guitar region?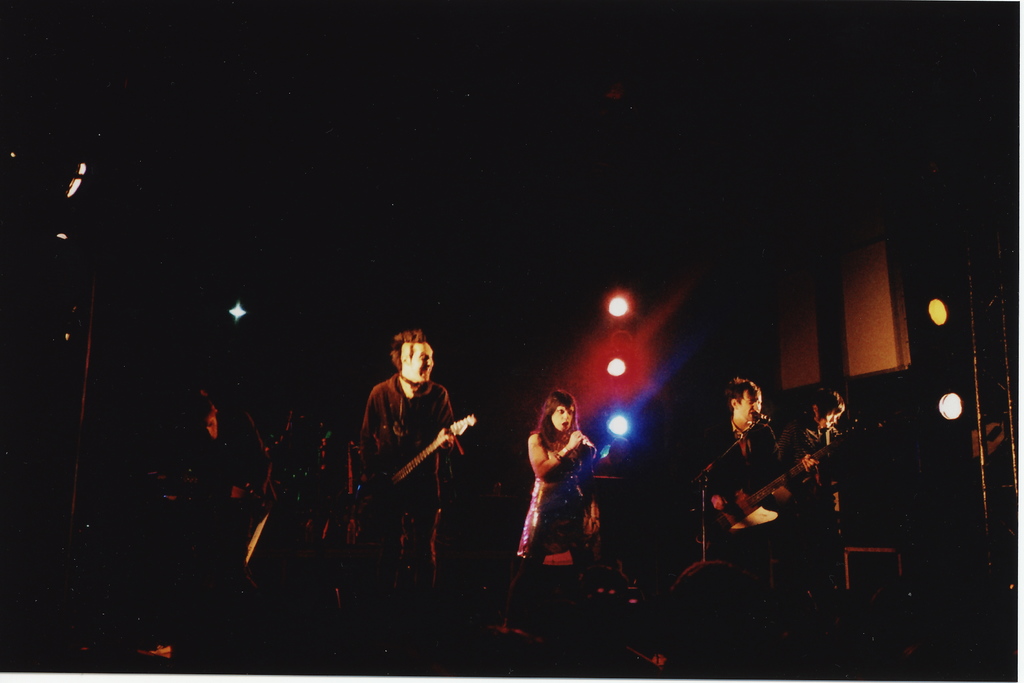
rect(700, 439, 826, 531)
